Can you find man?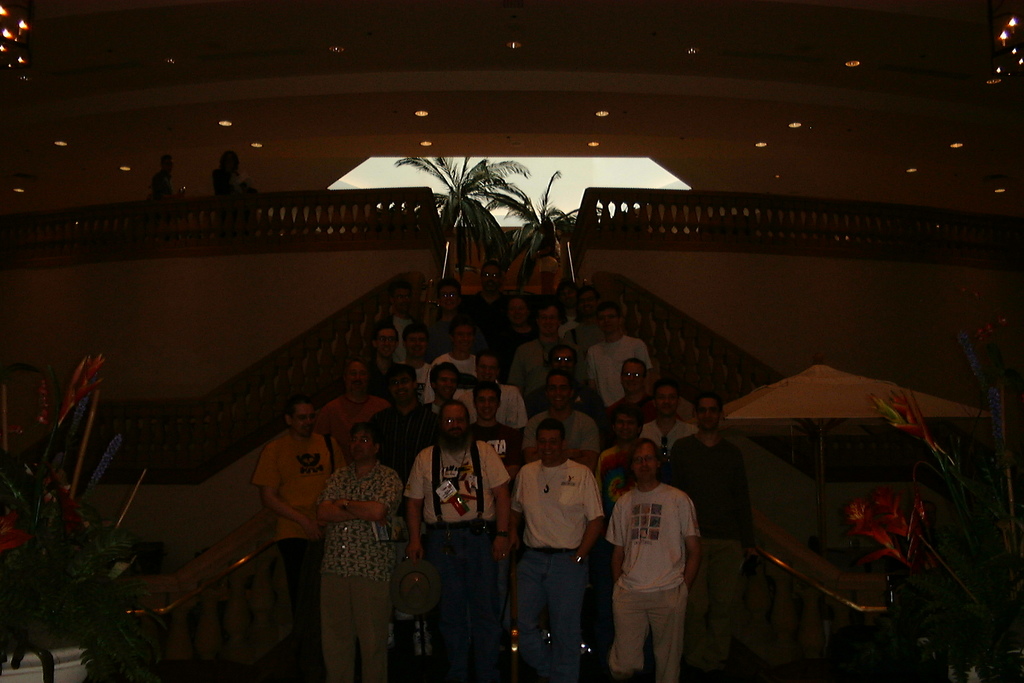
Yes, bounding box: left=605, top=439, right=716, bottom=680.
